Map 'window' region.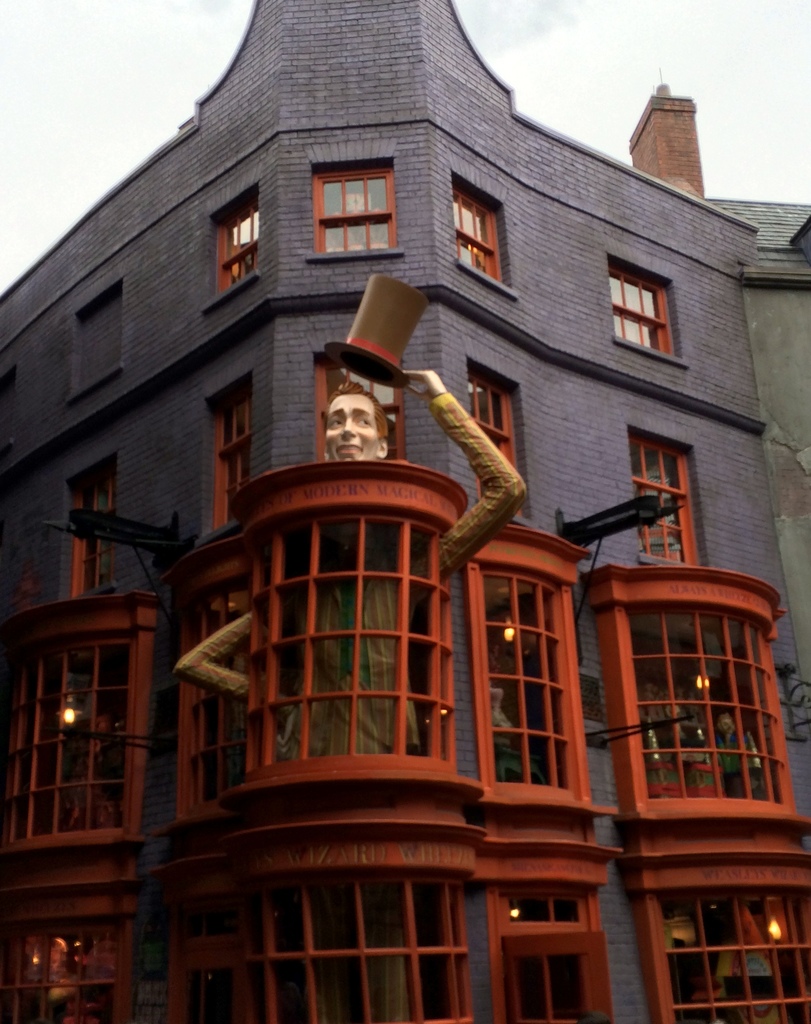
Mapped to Rect(599, 265, 682, 349).
